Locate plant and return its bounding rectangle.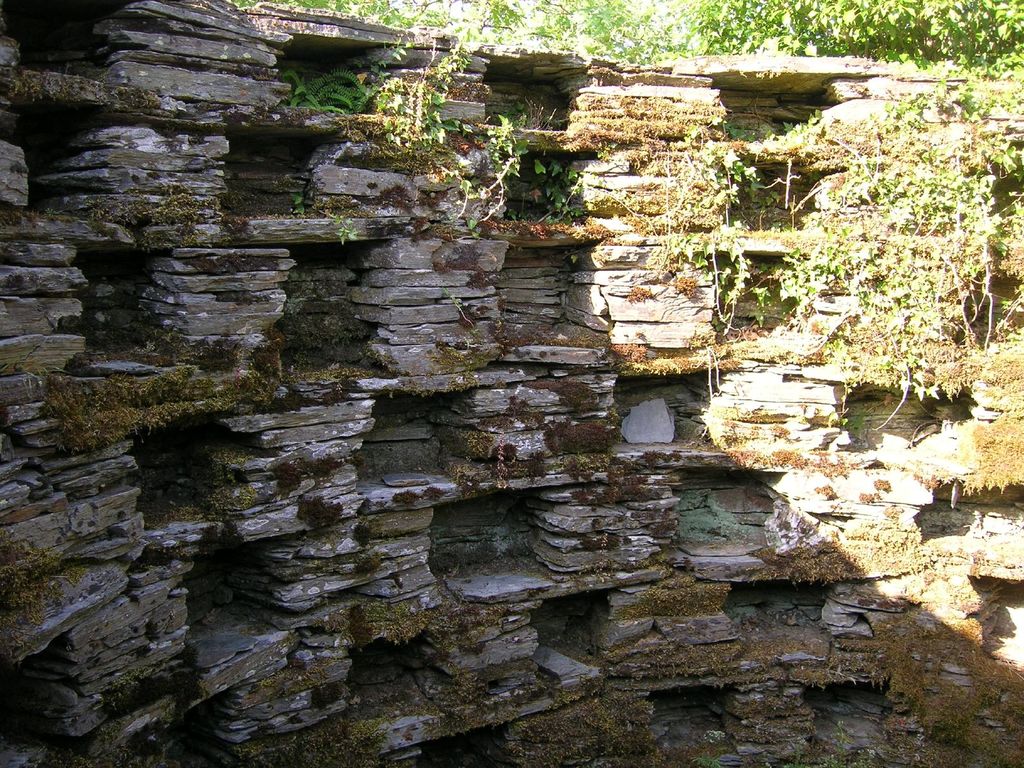
[858, 489, 879, 504].
